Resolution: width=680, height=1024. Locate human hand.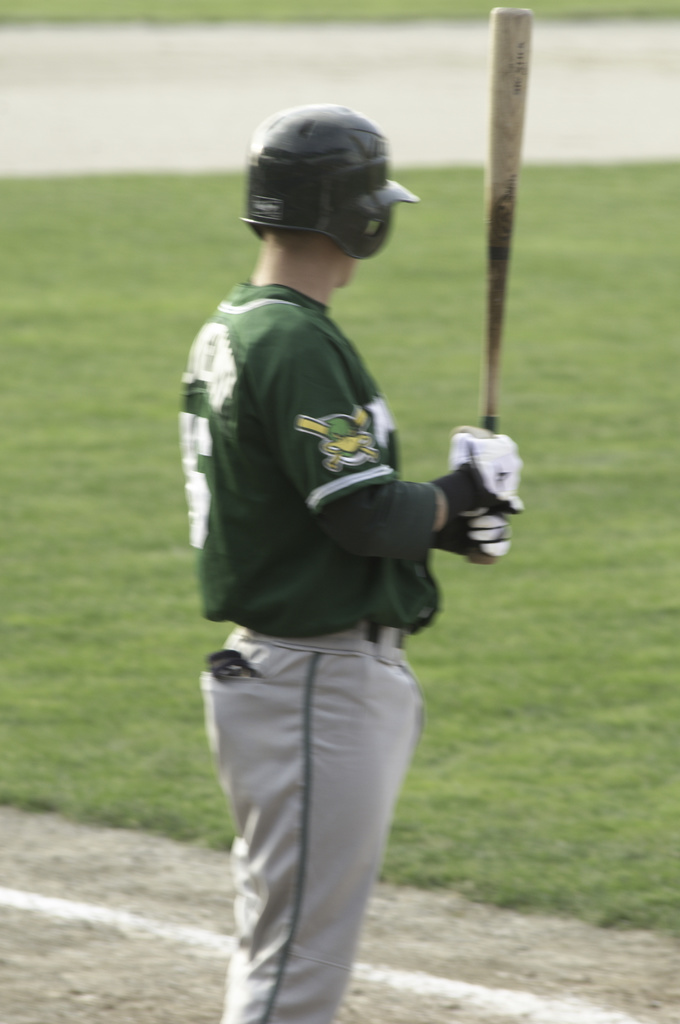
[422, 422, 525, 566].
